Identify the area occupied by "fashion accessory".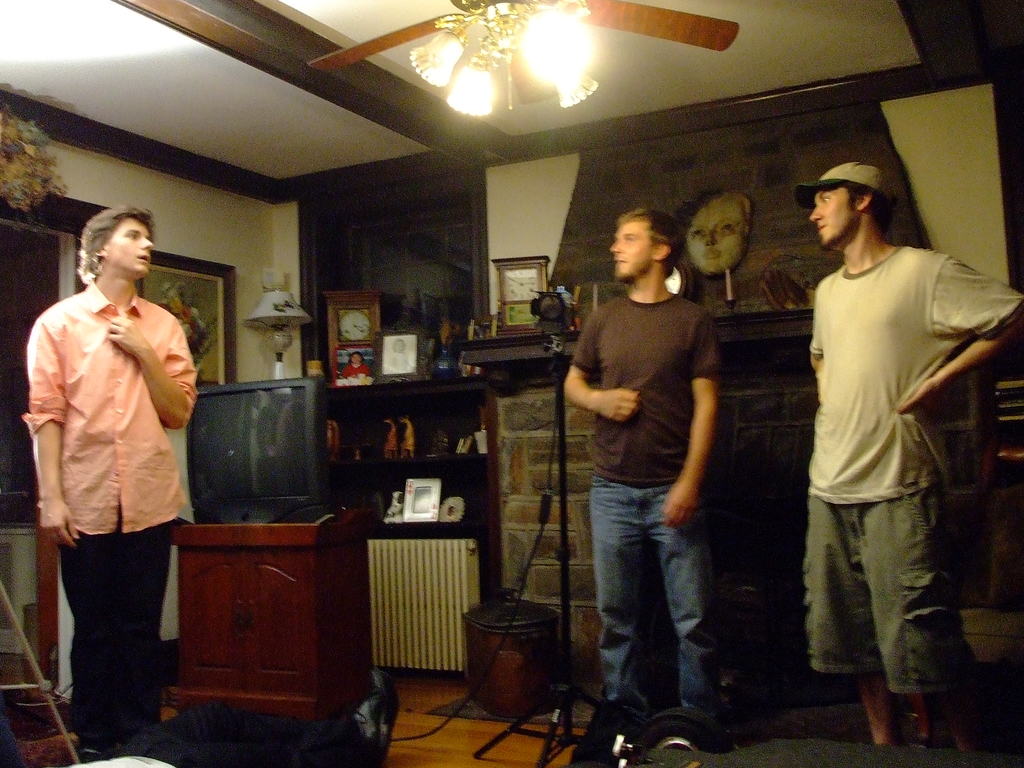
Area: 796/161/891/209.
